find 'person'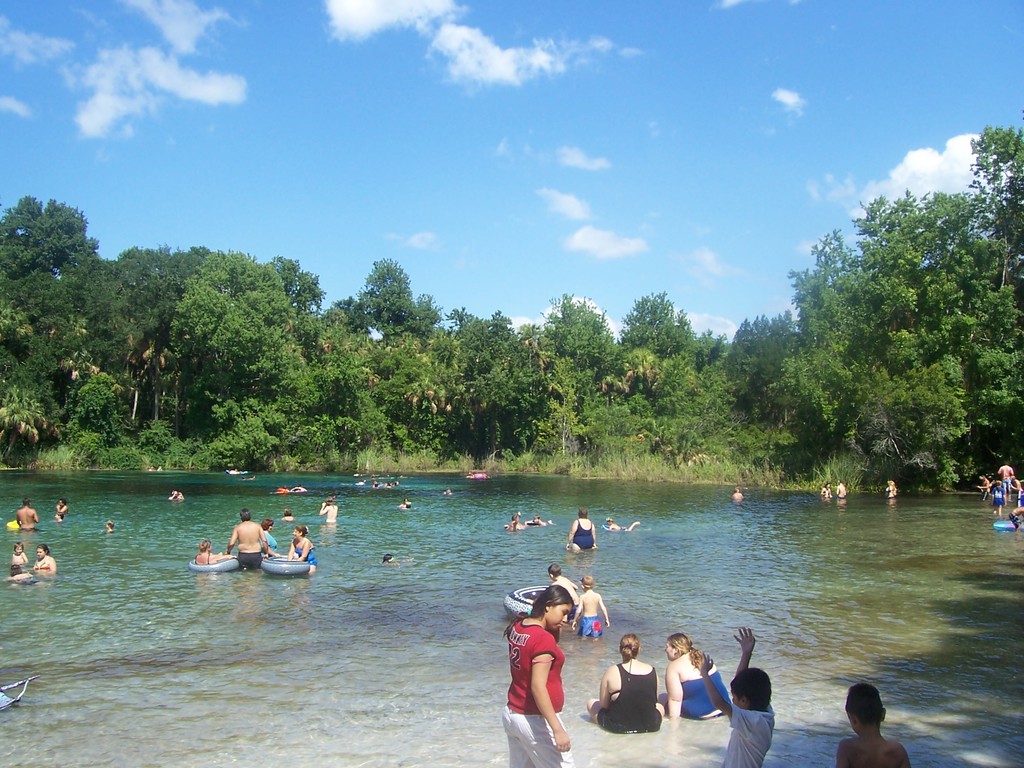
box=[291, 524, 318, 577]
